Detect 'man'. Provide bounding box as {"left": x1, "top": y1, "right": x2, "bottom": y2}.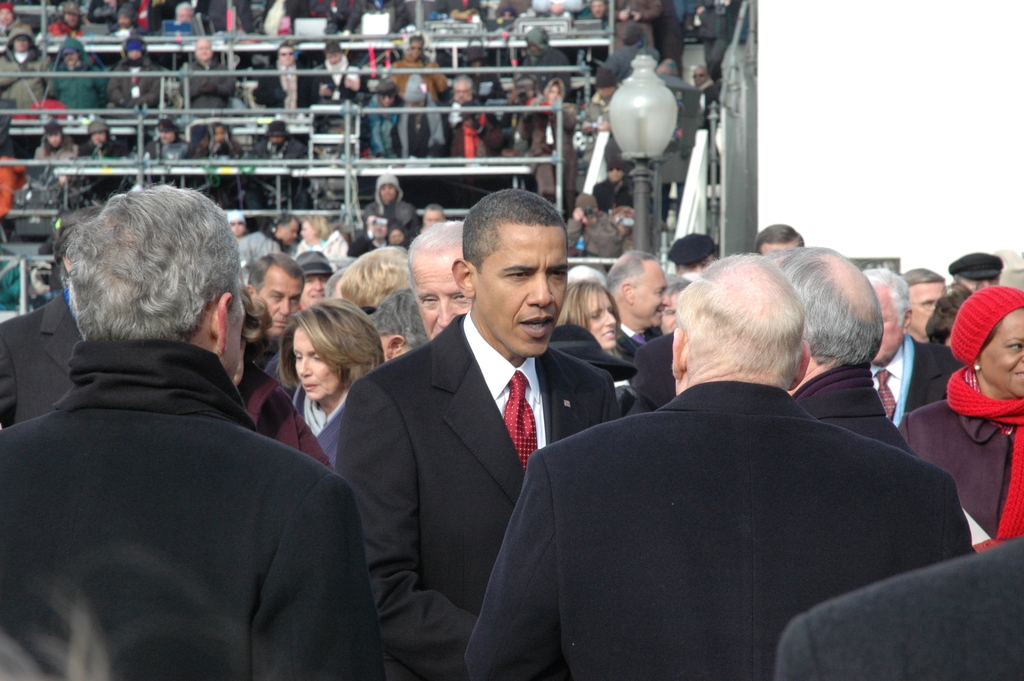
{"left": 237, "top": 209, "right": 300, "bottom": 261}.
